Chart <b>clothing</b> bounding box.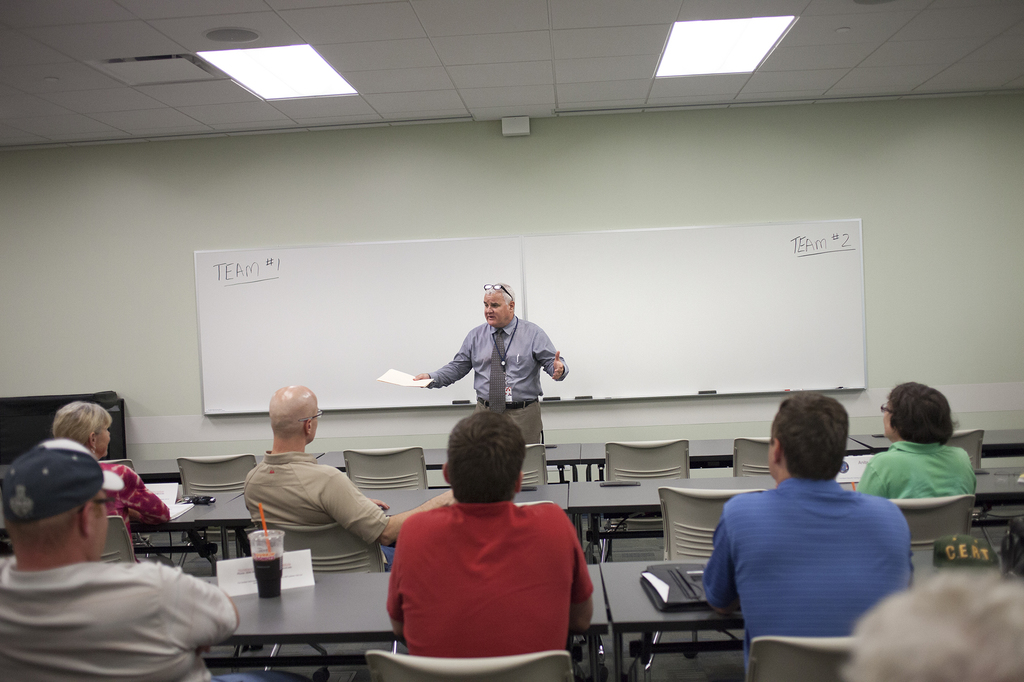
Charted: BBox(428, 309, 570, 493).
